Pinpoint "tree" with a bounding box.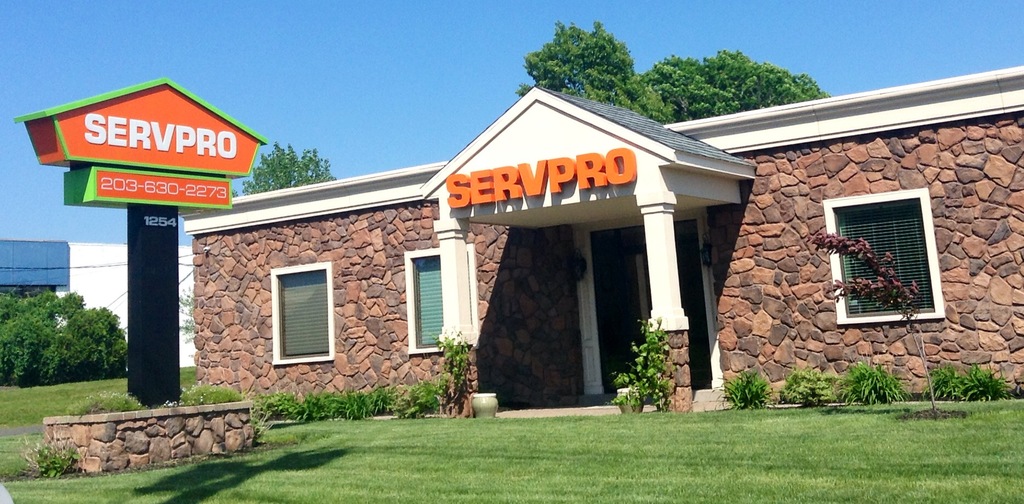
l=173, t=284, r=197, b=362.
